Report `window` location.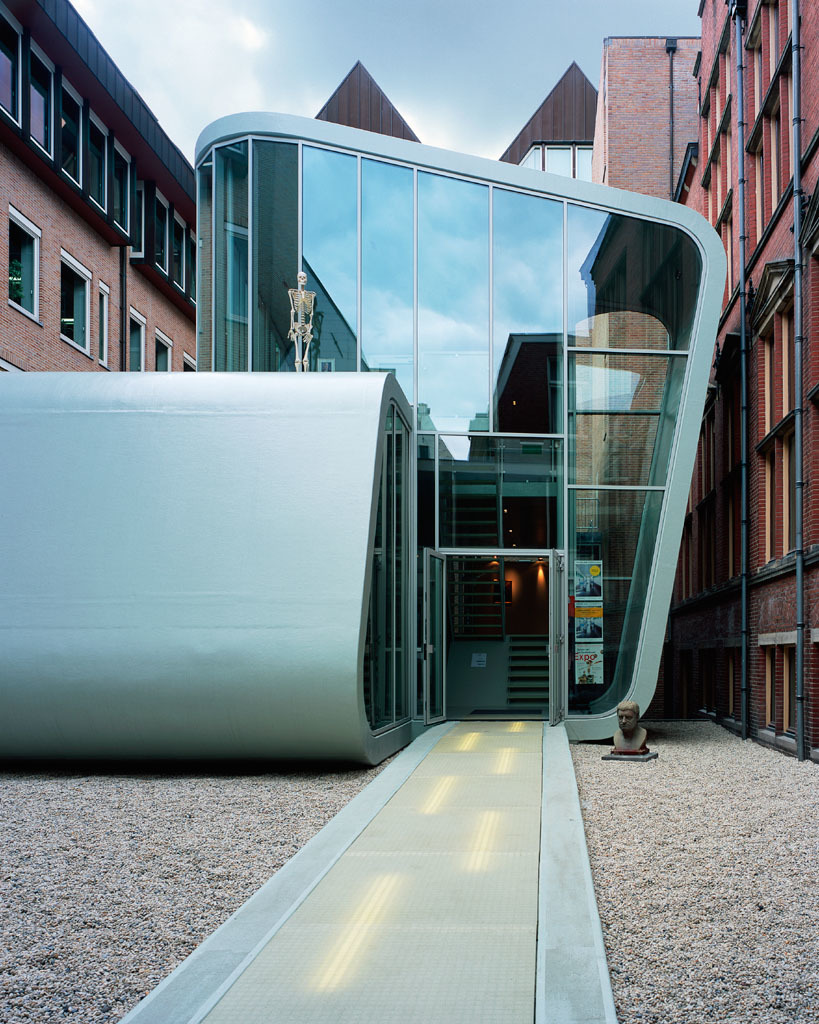
Report: {"left": 155, "top": 342, "right": 169, "bottom": 372}.
